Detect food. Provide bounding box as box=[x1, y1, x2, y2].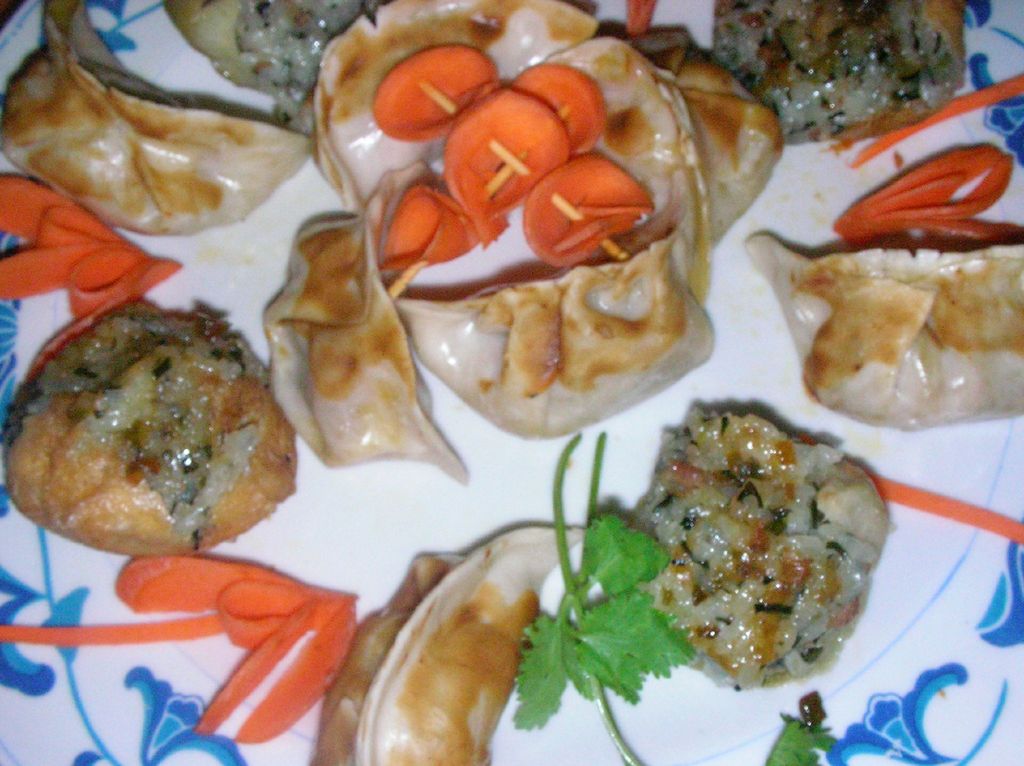
box=[831, 143, 1018, 252].
